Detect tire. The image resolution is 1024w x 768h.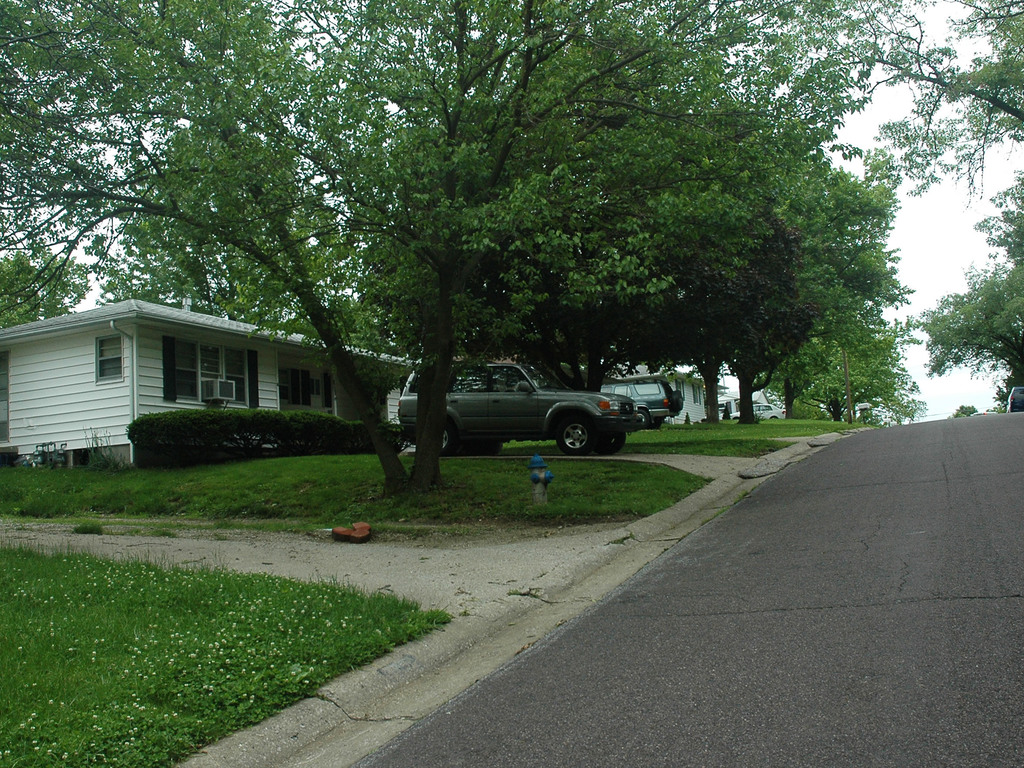
bbox=(651, 423, 661, 429).
